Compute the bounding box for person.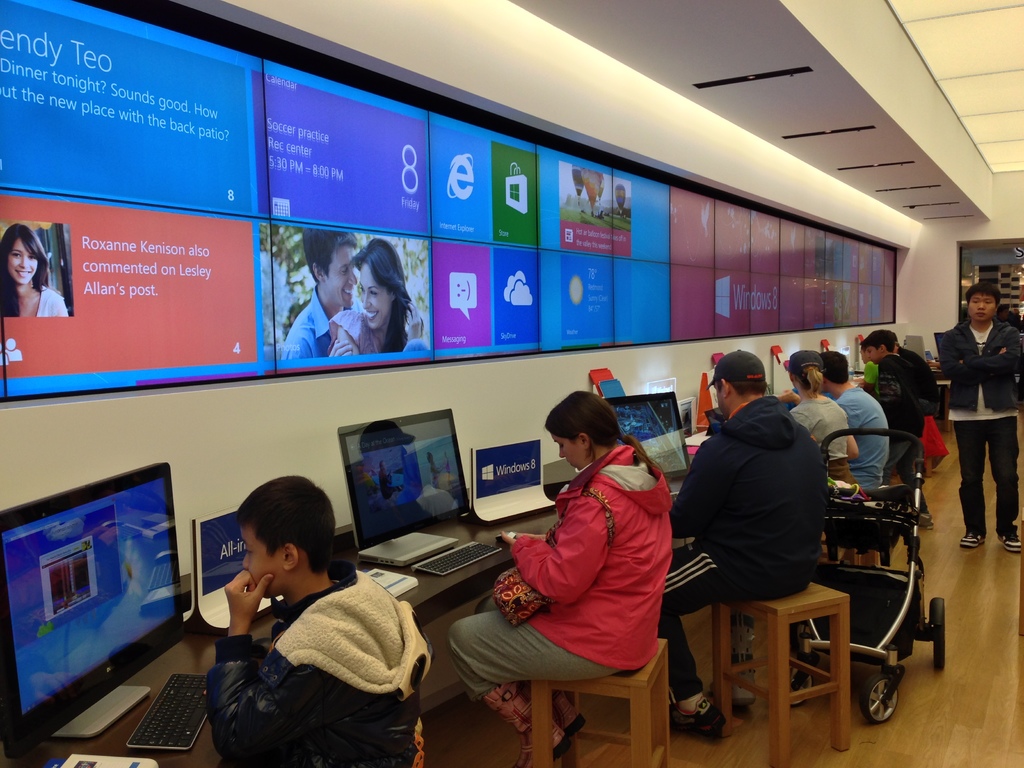
BBox(0, 220, 68, 317).
